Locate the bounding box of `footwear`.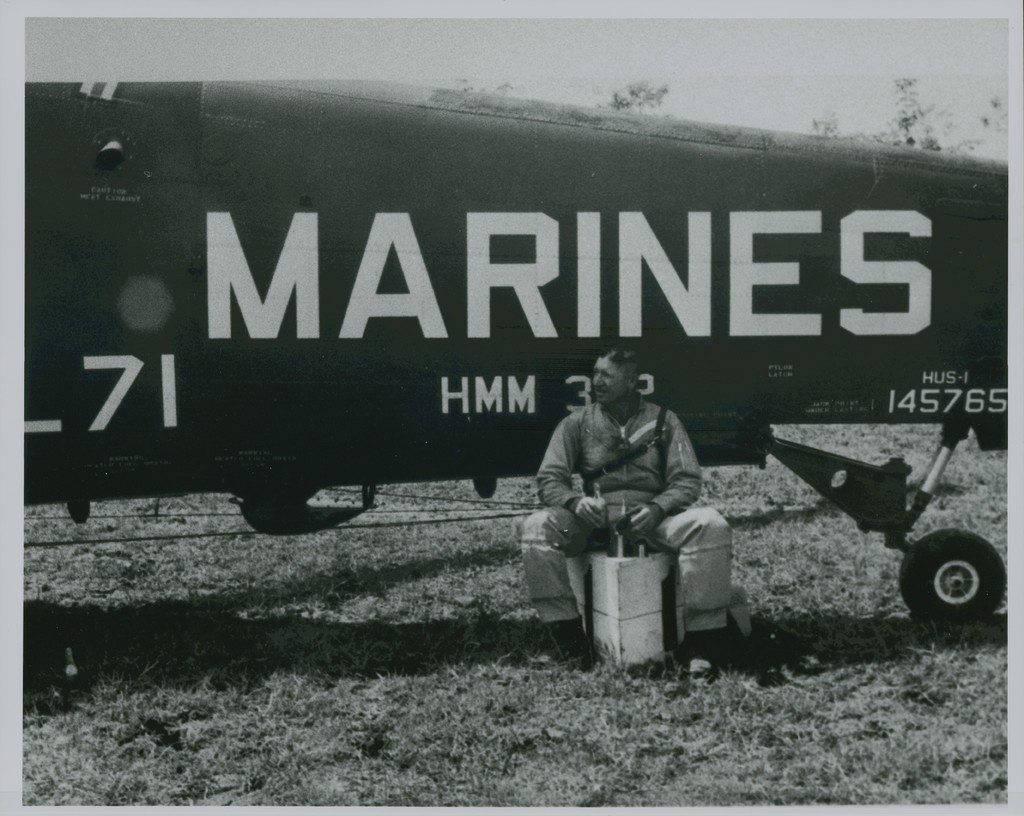
Bounding box: Rect(666, 644, 717, 685).
